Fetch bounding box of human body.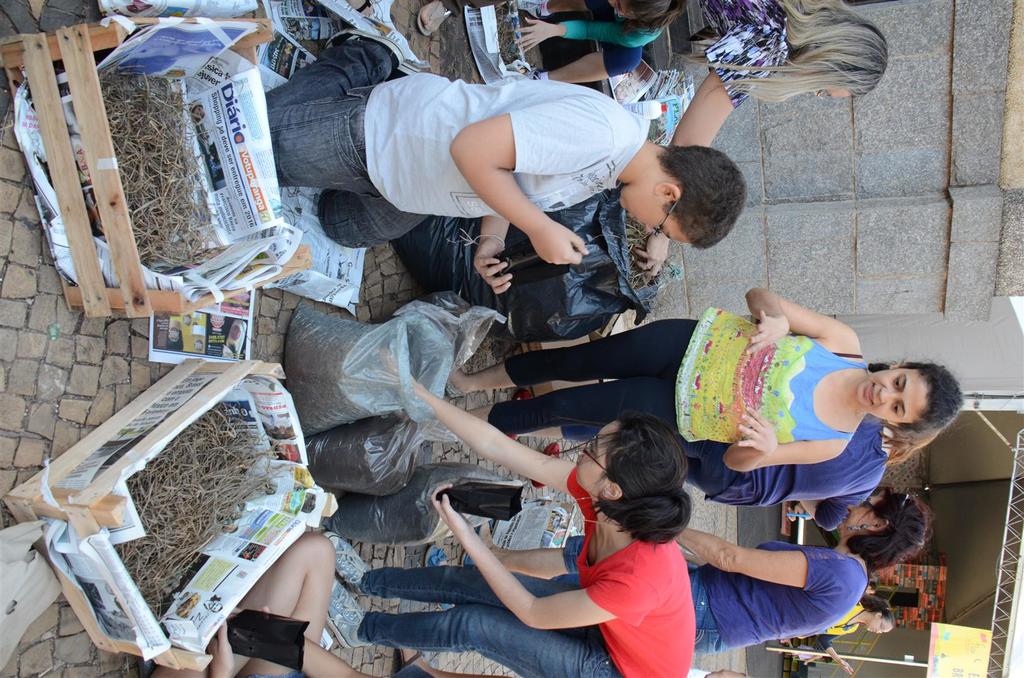
Bbox: [left=799, top=595, right=897, bottom=636].
